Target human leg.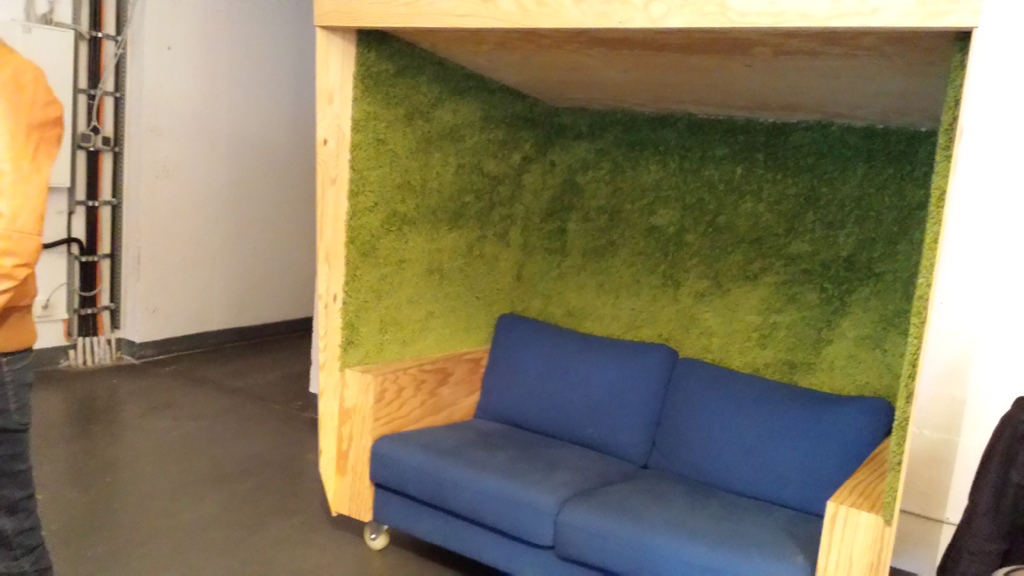
Target region: bbox(0, 314, 52, 575).
